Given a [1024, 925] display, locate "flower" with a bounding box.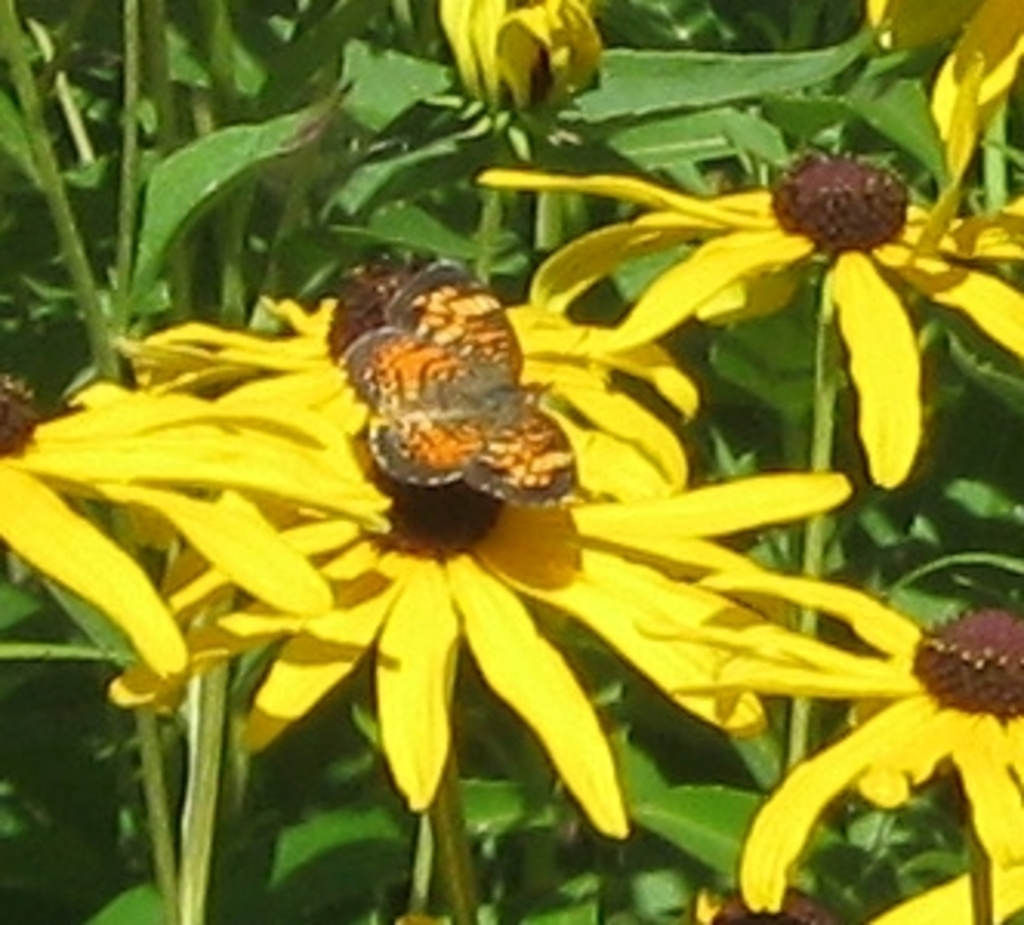
Located: {"x1": 848, "y1": 0, "x2": 1021, "y2": 191}.
